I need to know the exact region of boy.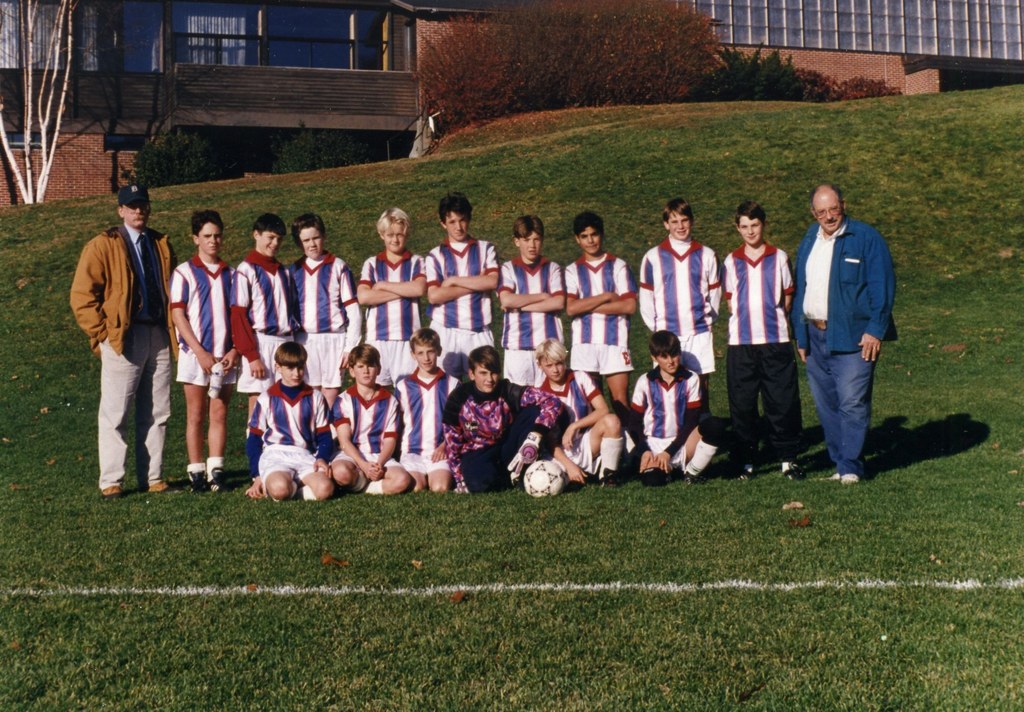
Region: <box>234,211,300,421</box>.
